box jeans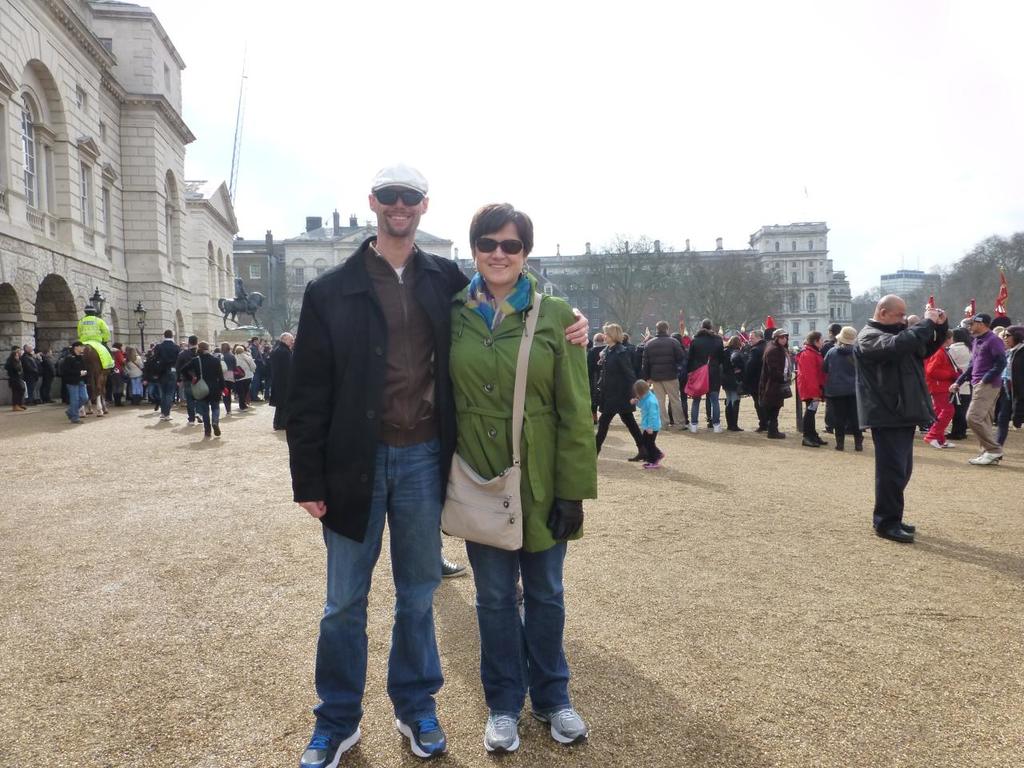
<box>306,450,446,737</box>
